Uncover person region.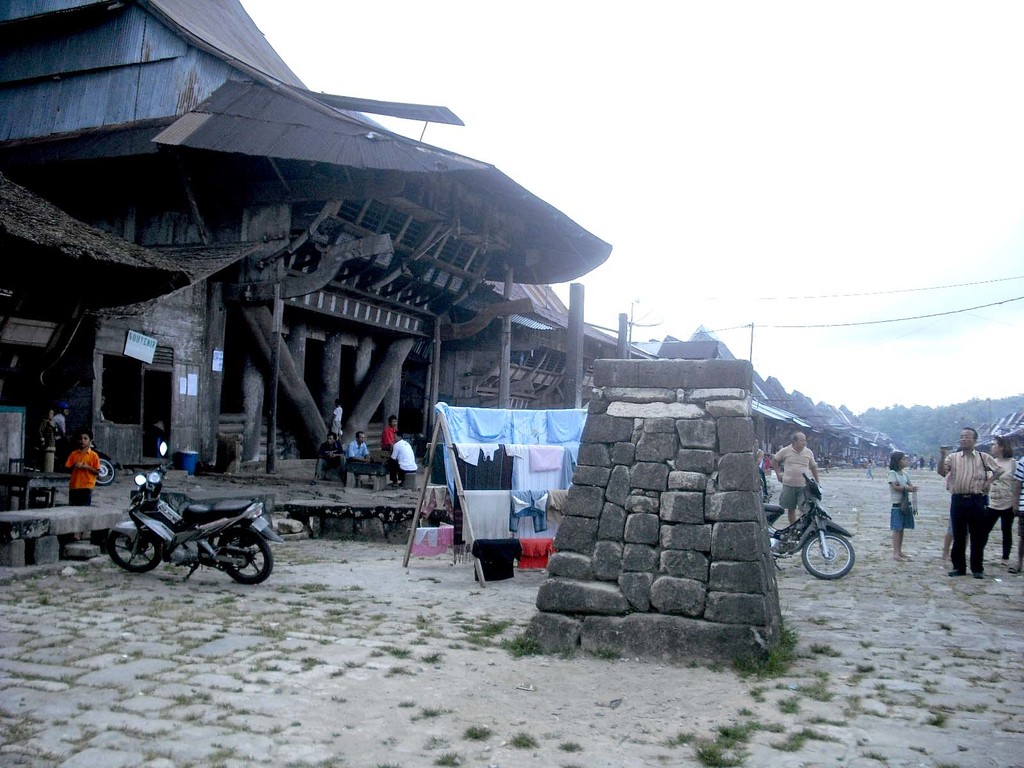
Uncovered: crop(381, 415, 398, 458).
